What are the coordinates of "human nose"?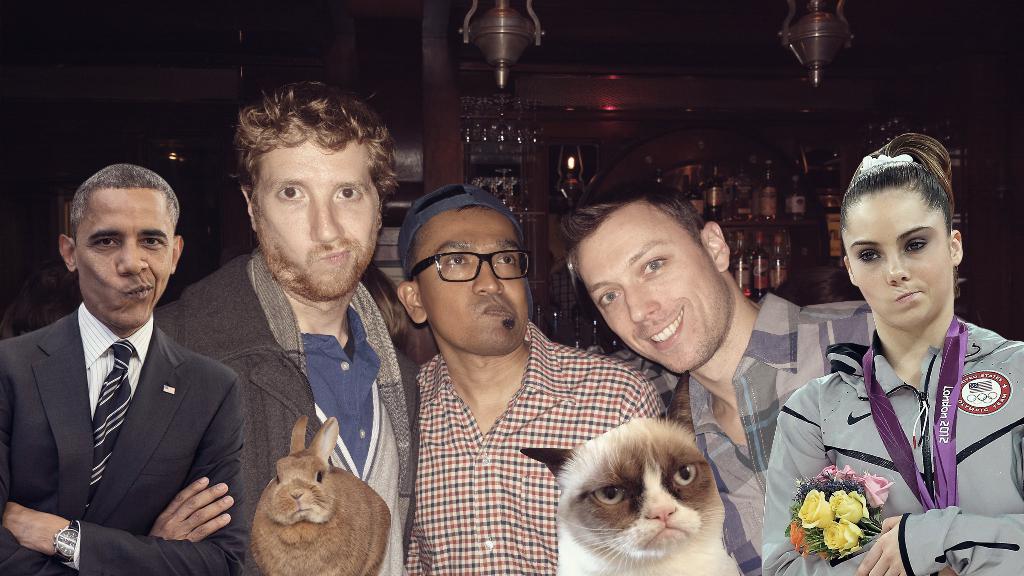
left=312, top=200, right=348, bottom=242.
